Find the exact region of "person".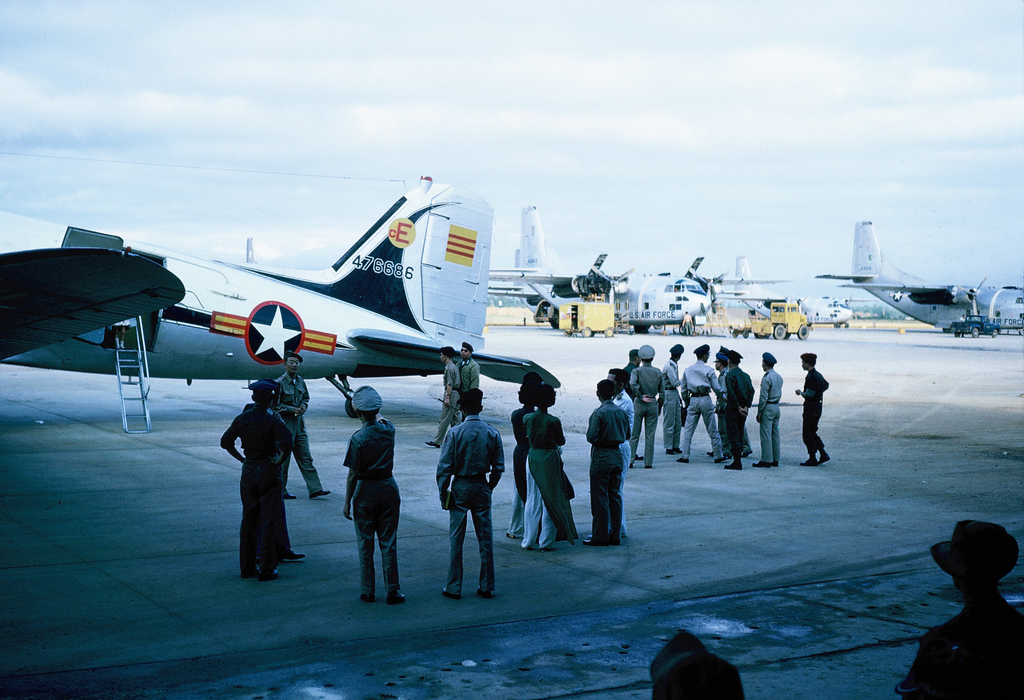
Exact region: (left=900, top=519, right=1023, bottom=699).
